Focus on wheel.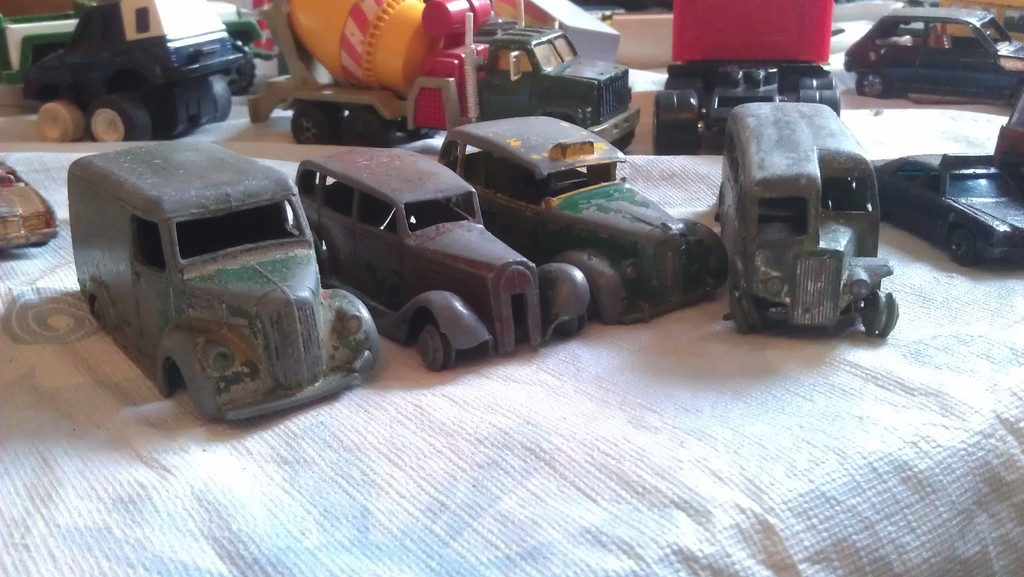
Focused at bbox(296, 106, 330, 138).
